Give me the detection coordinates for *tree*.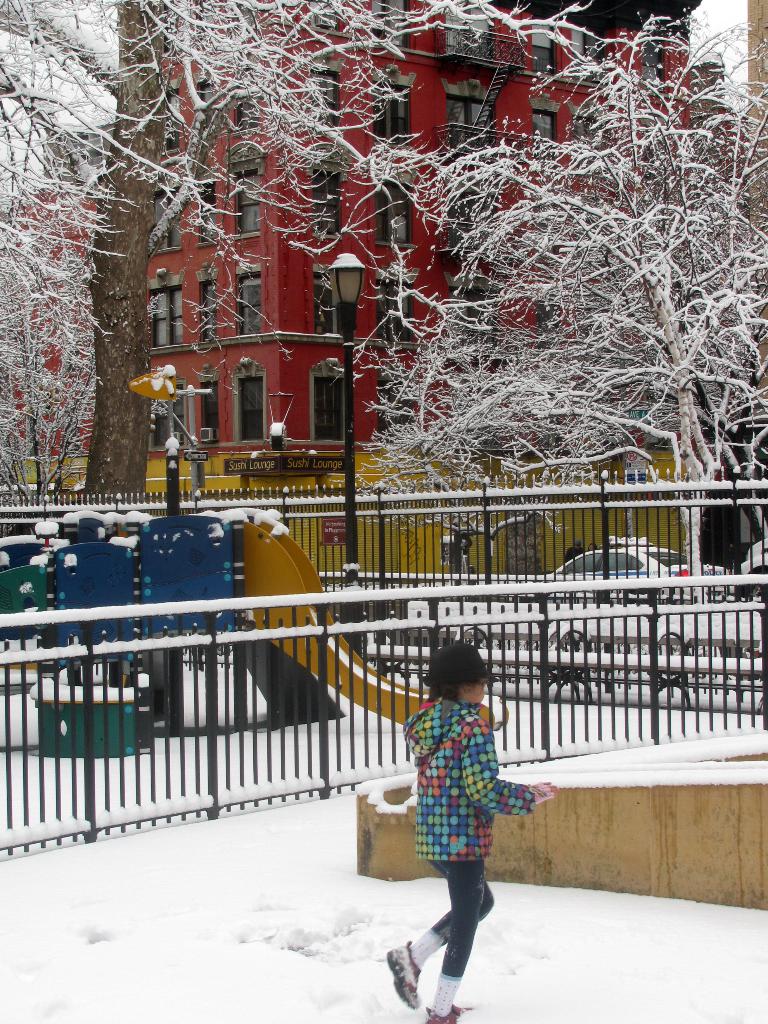
[left=0, top=0, right=589, bottom=502].
